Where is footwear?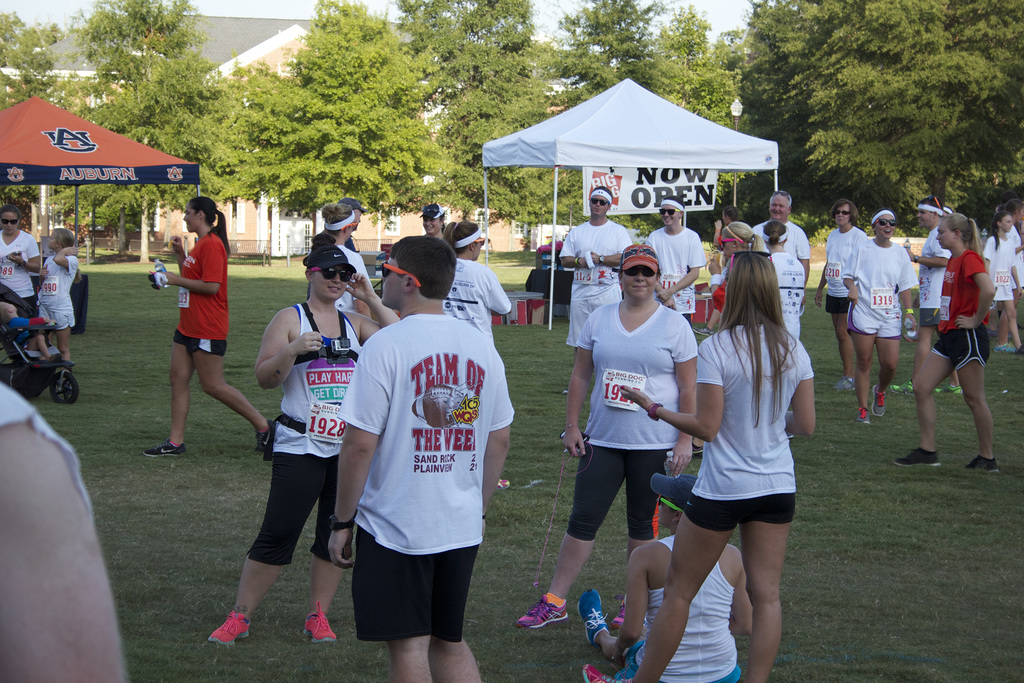
(255, 421, 271, 457).
